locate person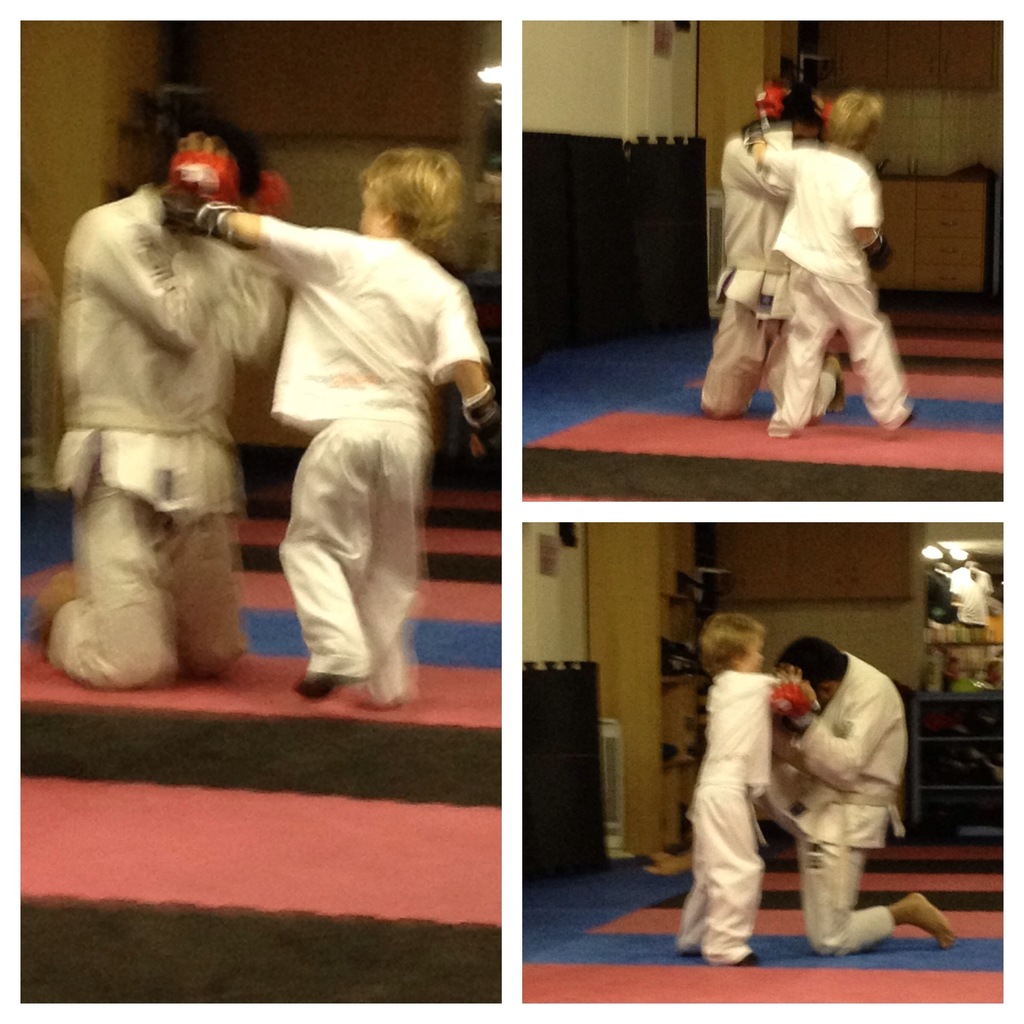
left=717, top=82, right=855, bottom=432
